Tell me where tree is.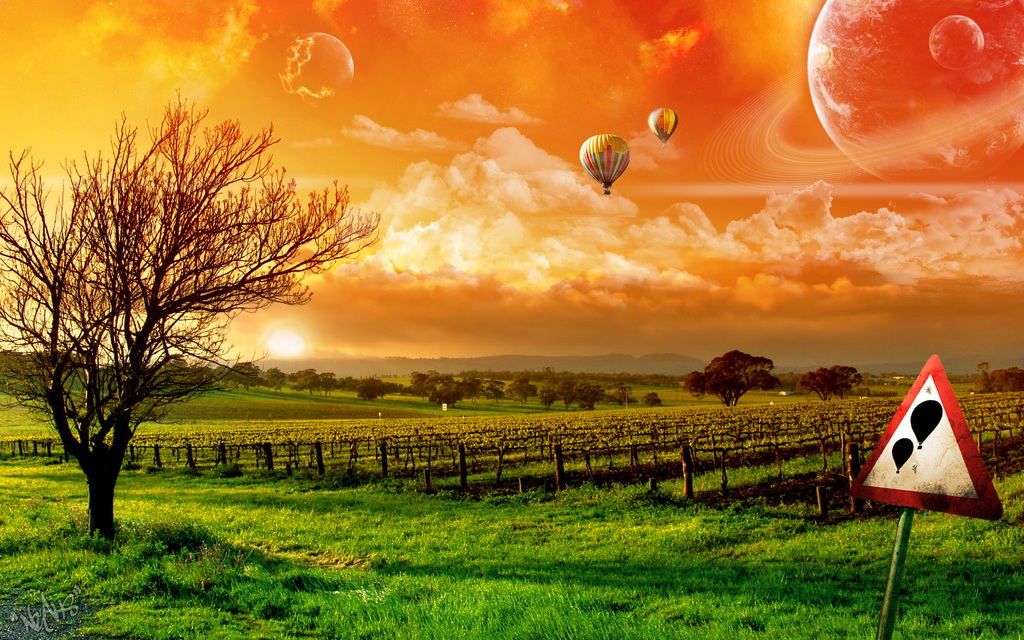
tree is at locate(291, 369, 325, 399).
